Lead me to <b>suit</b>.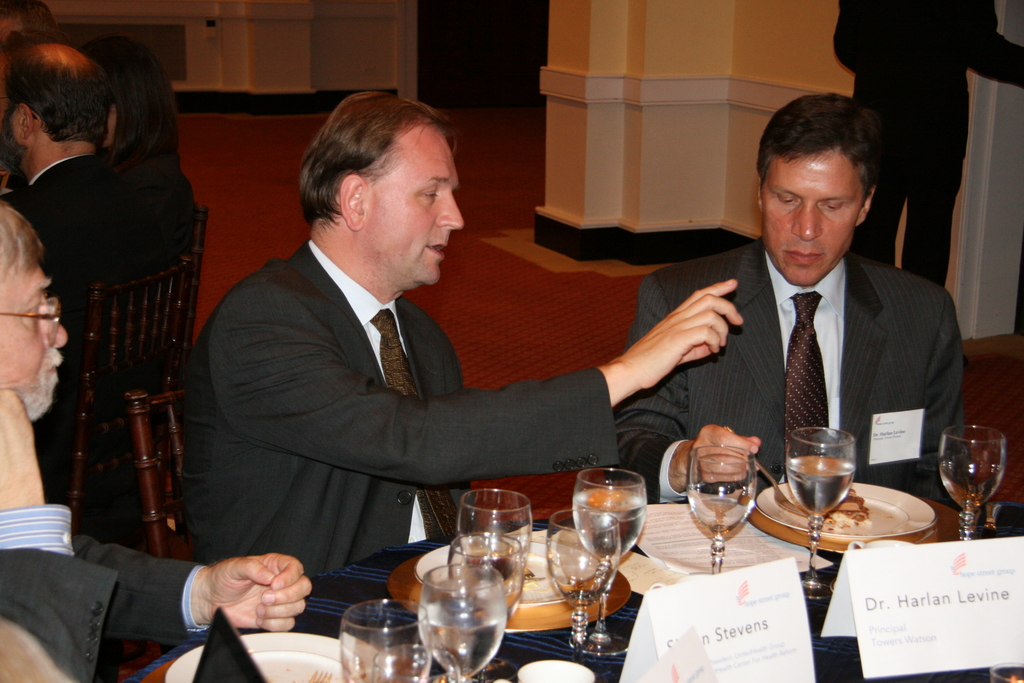
Lead to pyautogui.locateOnScreen(611, 224, 985, 516).
